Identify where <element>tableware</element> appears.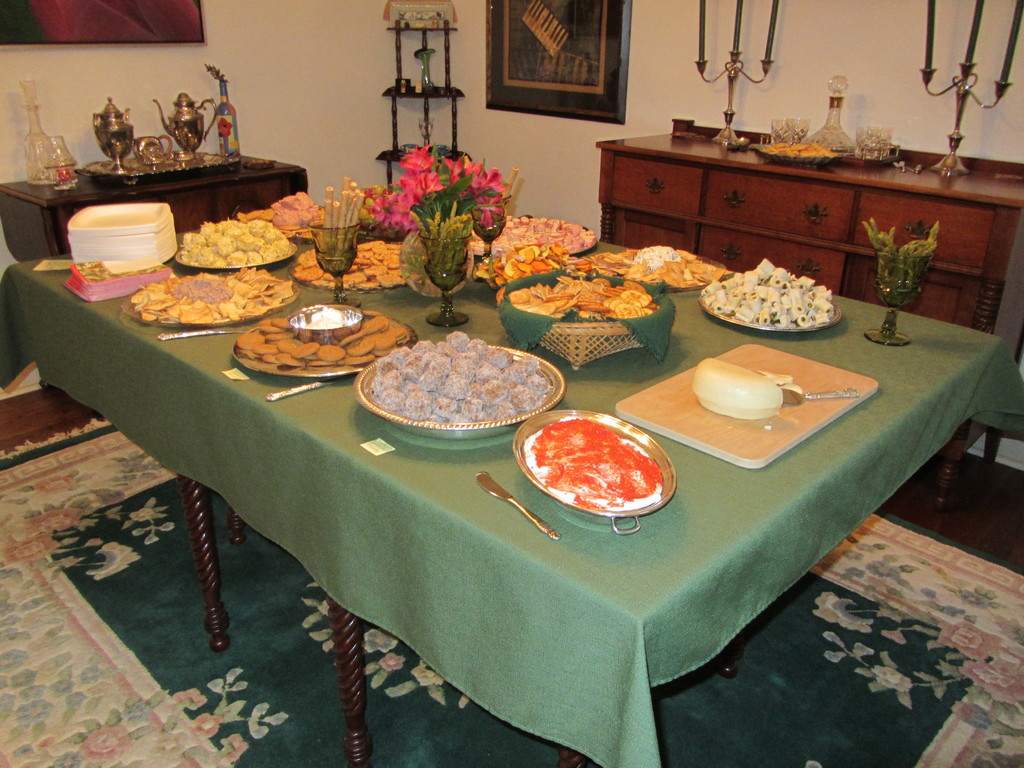
Appears at x1=132, y1=134, x2=173, y2=165.
